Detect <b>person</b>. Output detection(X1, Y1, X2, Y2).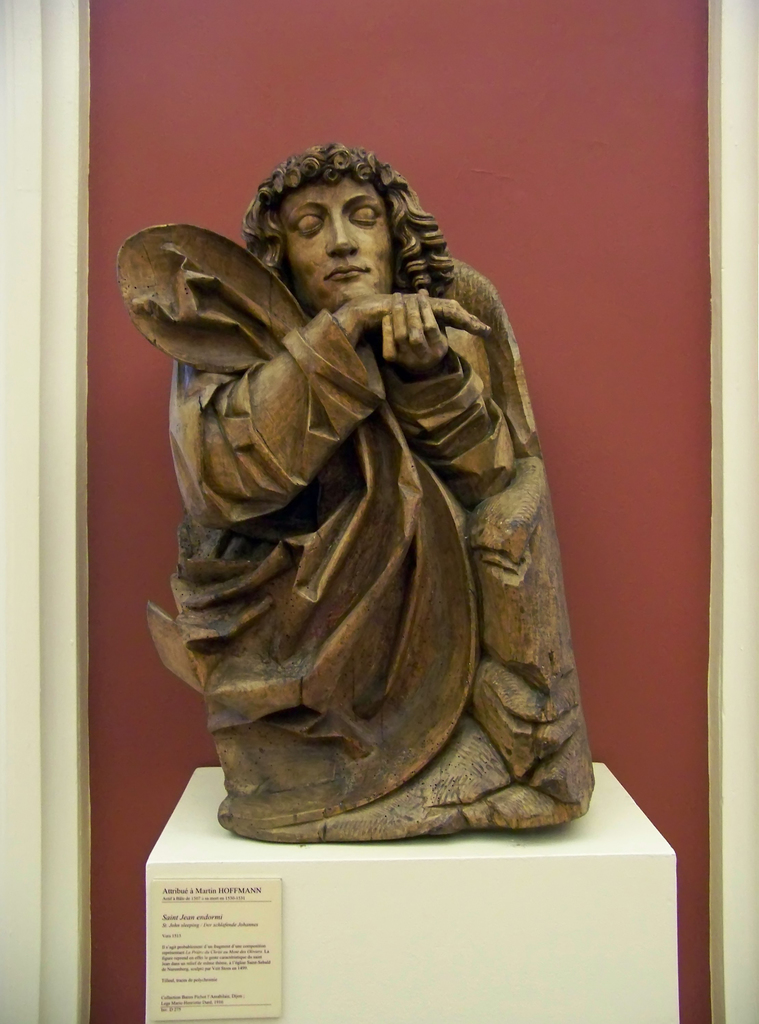
detection(195, 228, 601, 876).
